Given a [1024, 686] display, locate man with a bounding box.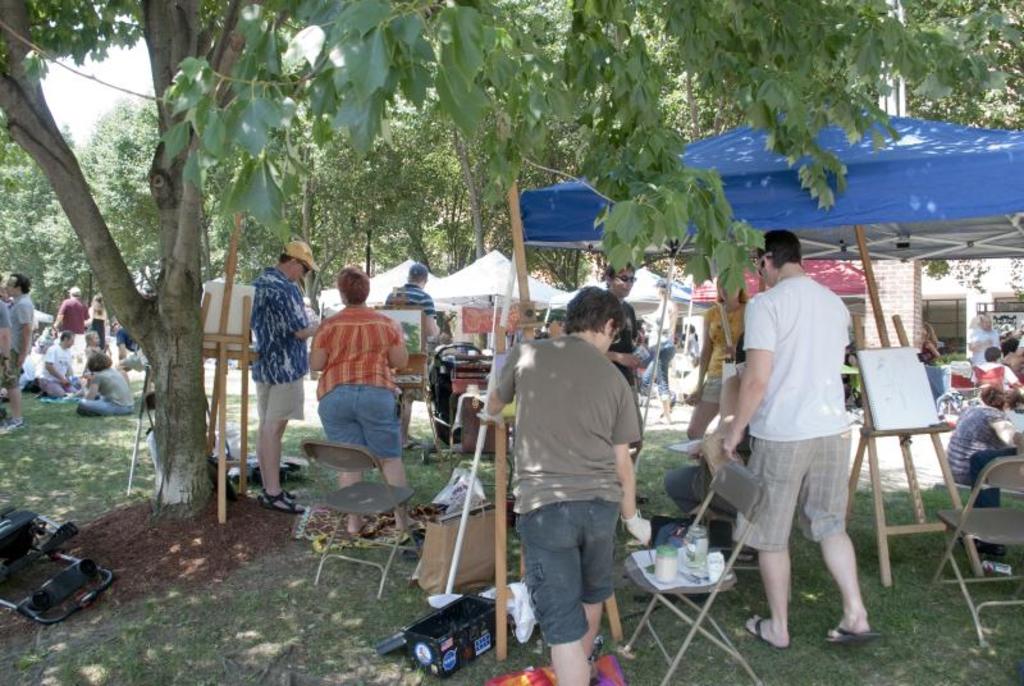
Located: x1=481 y1=291 x2=650 y2=685.
